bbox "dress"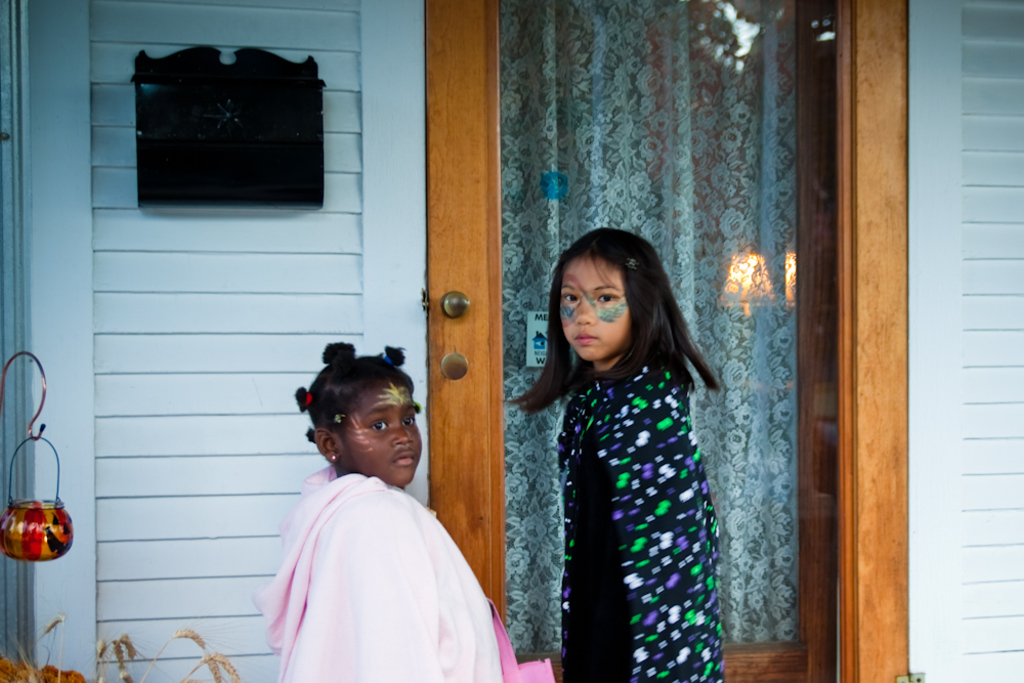
[x1=568, y1=425, x2=635, y2=682]
